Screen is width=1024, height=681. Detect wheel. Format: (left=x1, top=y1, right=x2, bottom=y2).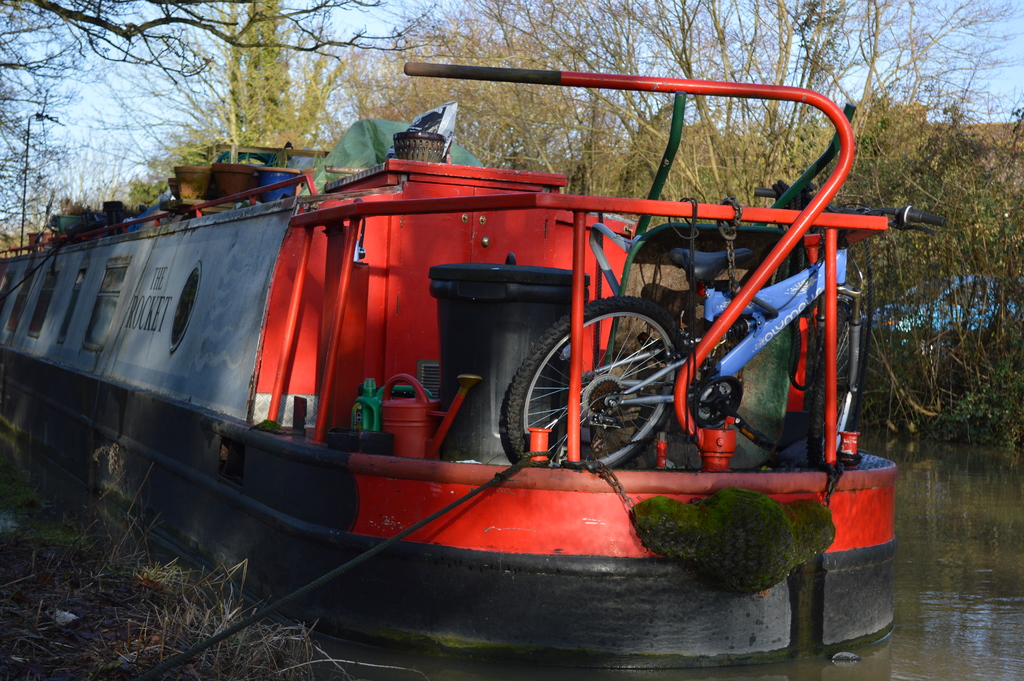
(left=807, top=296, right=863, bottom=472).
